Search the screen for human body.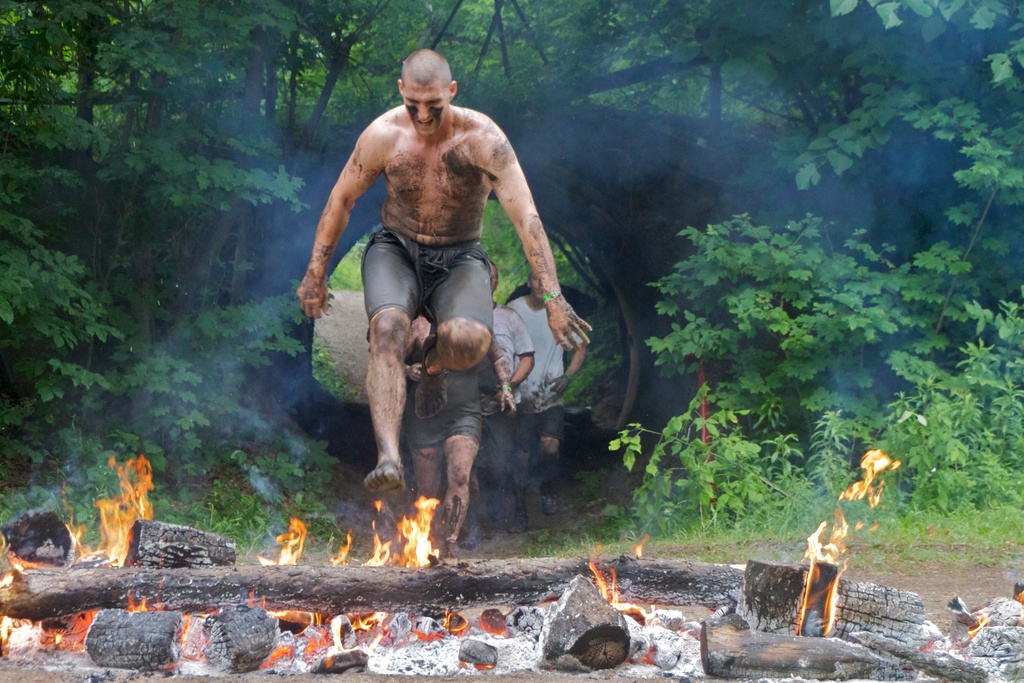
Found at bbox=(404, 365, 485, 561).
